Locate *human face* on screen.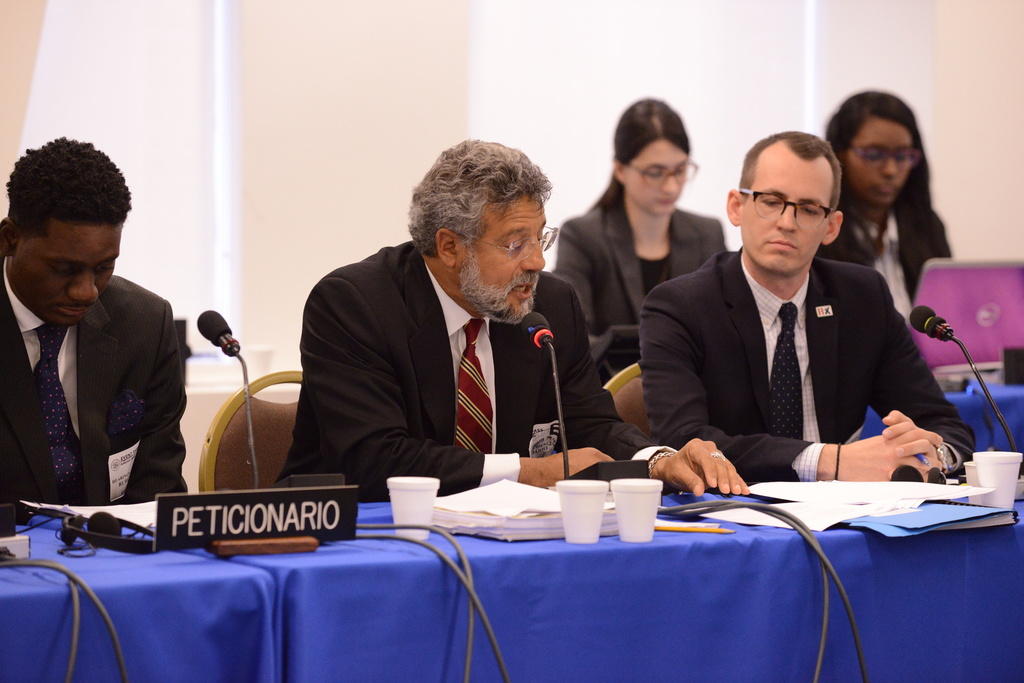
On screen at bbox(12, 231, 122, 331).
